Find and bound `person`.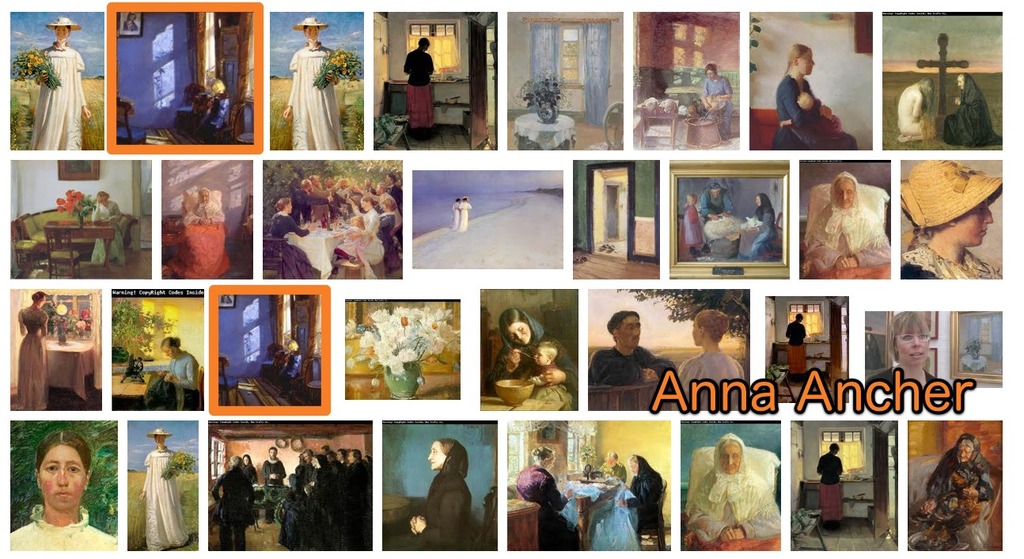
Bound: pyautogui.locateOnScreen(781, 312, 809, 378).
